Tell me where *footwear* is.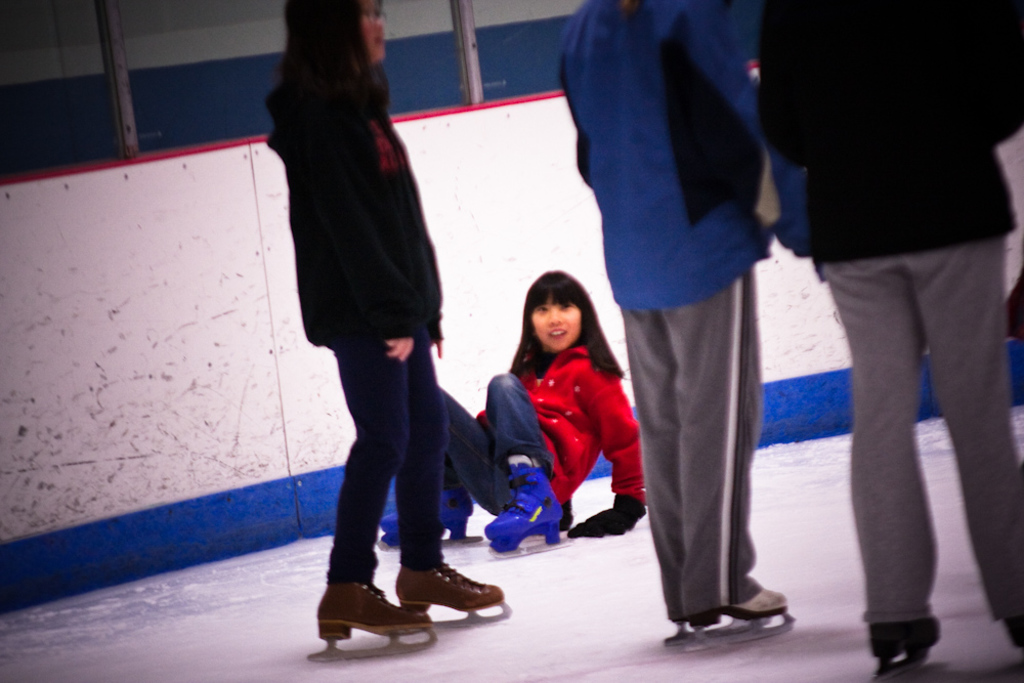
*footwear* is at l=684, t=586, r=791, b=650.
